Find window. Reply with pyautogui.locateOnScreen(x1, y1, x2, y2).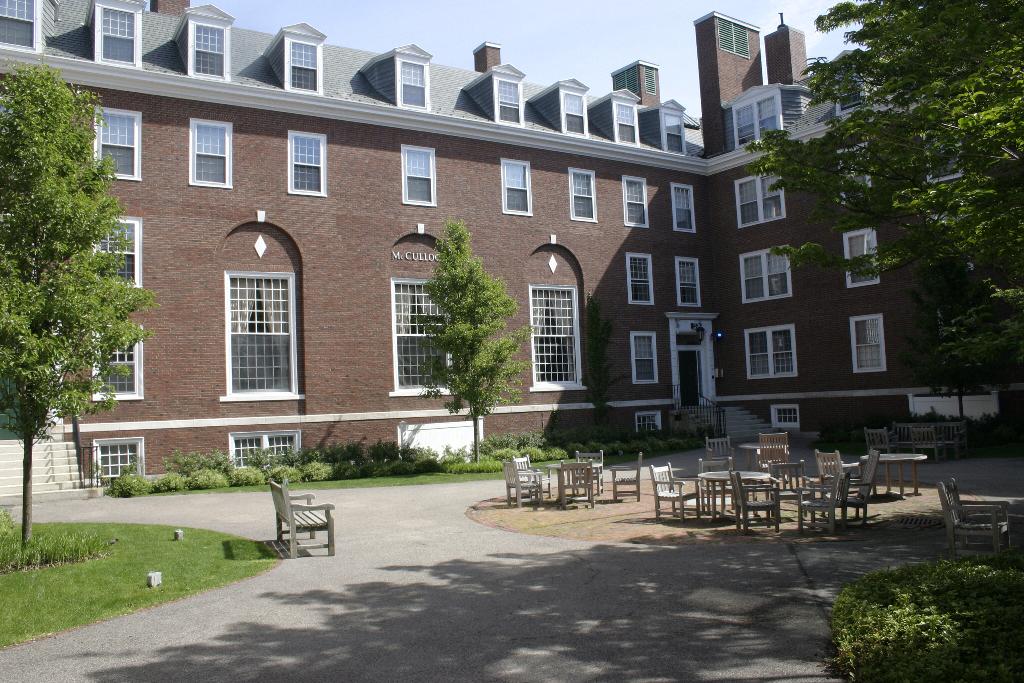
pyautogui.locateOnScreen(609, 89, 645, 143).
